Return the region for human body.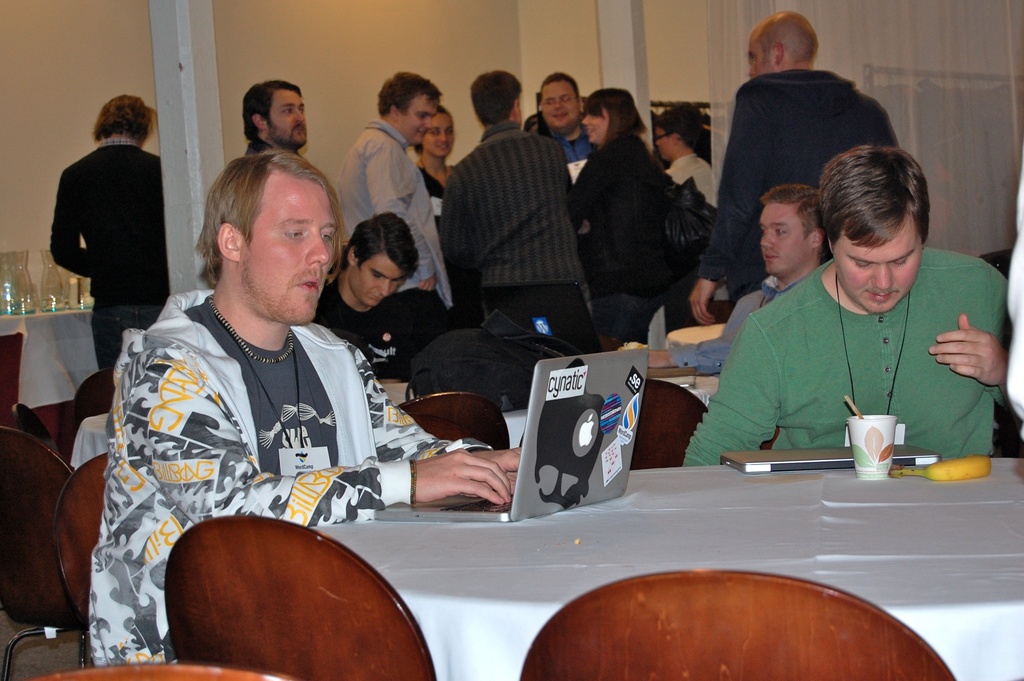
47,91,163,398.
